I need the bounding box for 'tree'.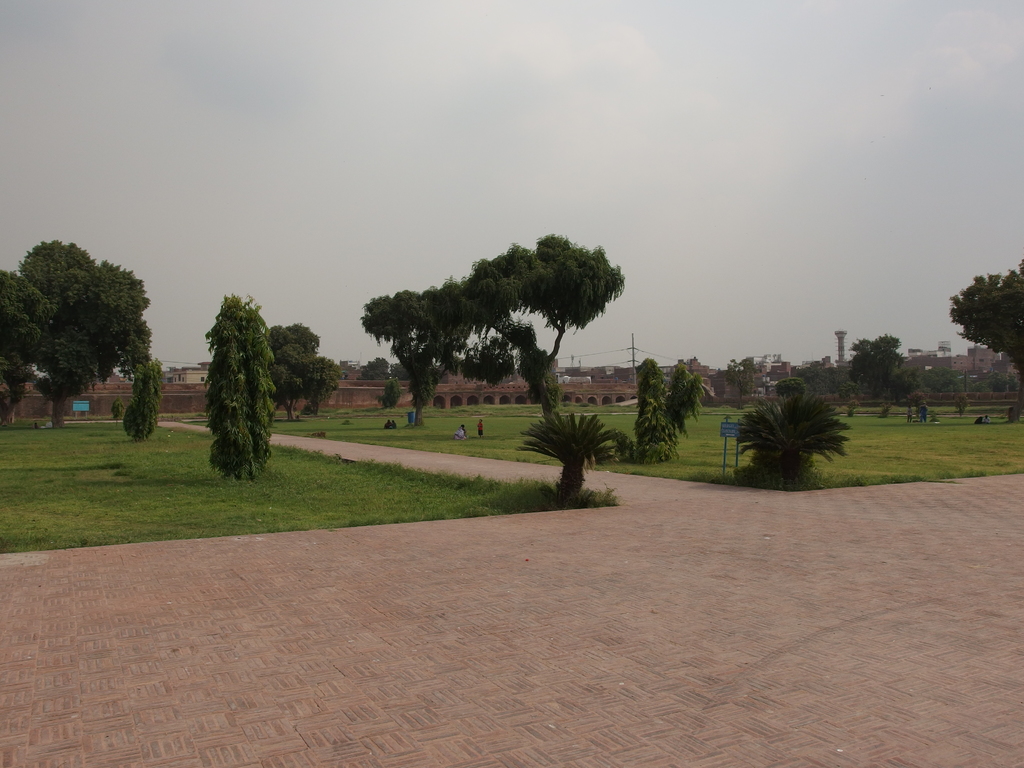
Here it is: locate(14, 242, 153, 430).
